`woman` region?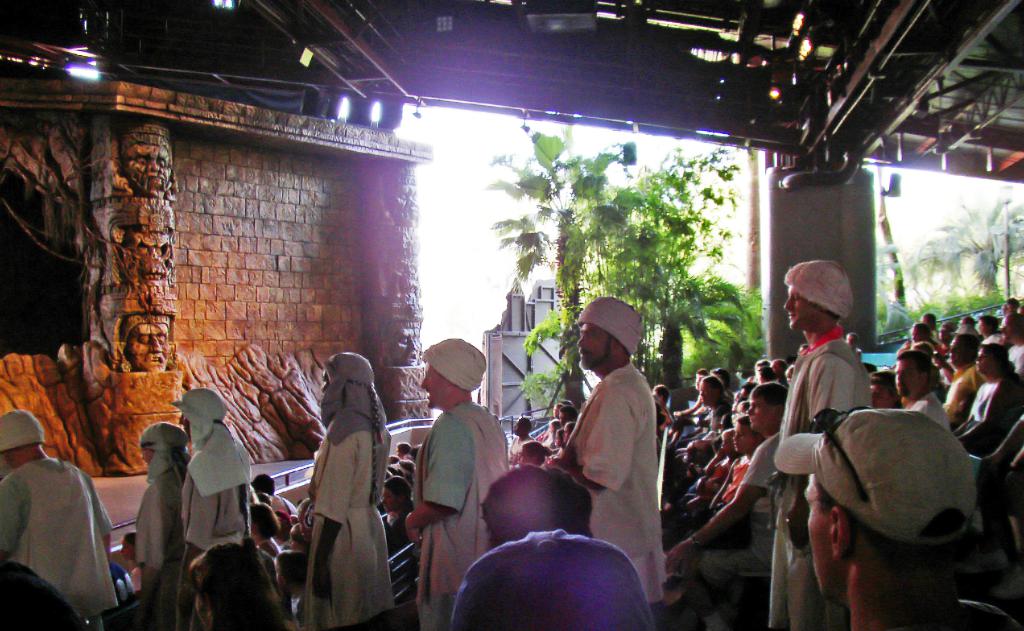
box=[899, 322, 944, 352]
